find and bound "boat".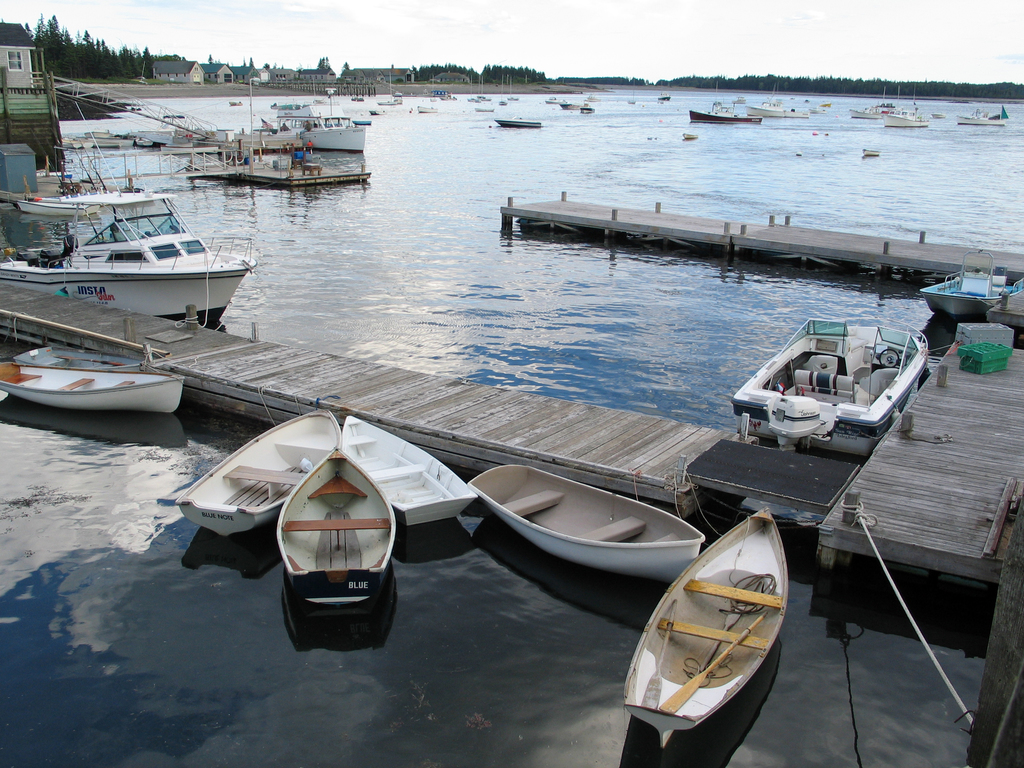
Bound: {"x1": 175, "y1": 407, "x2": 337, "y2": 541}.
